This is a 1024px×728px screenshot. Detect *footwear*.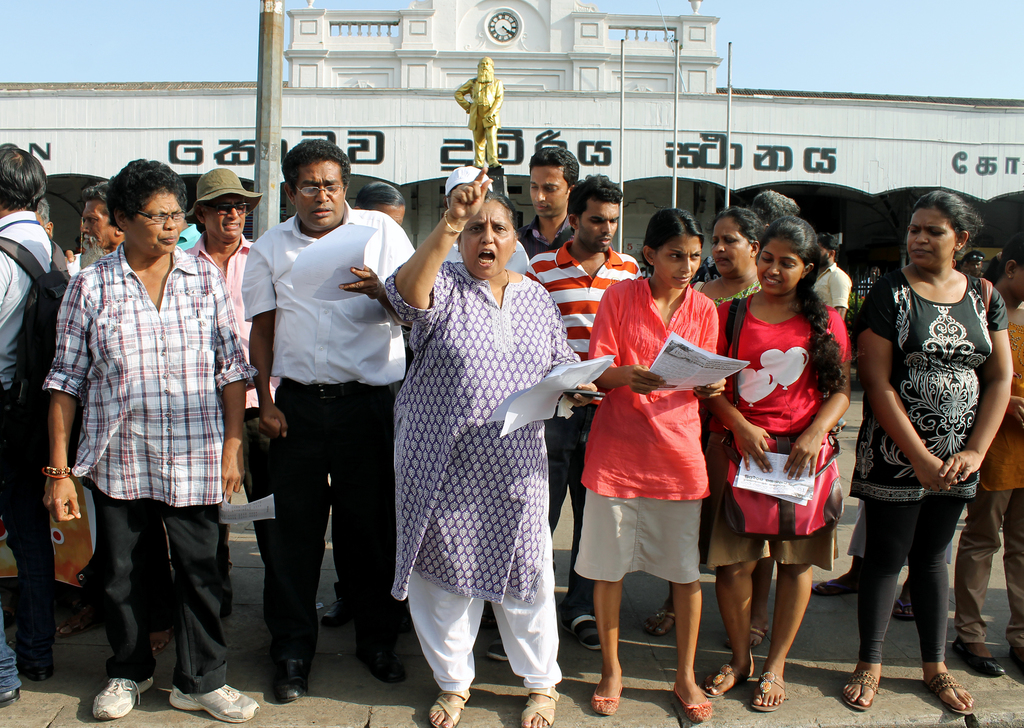
rect(724, 622, 768, 644).
